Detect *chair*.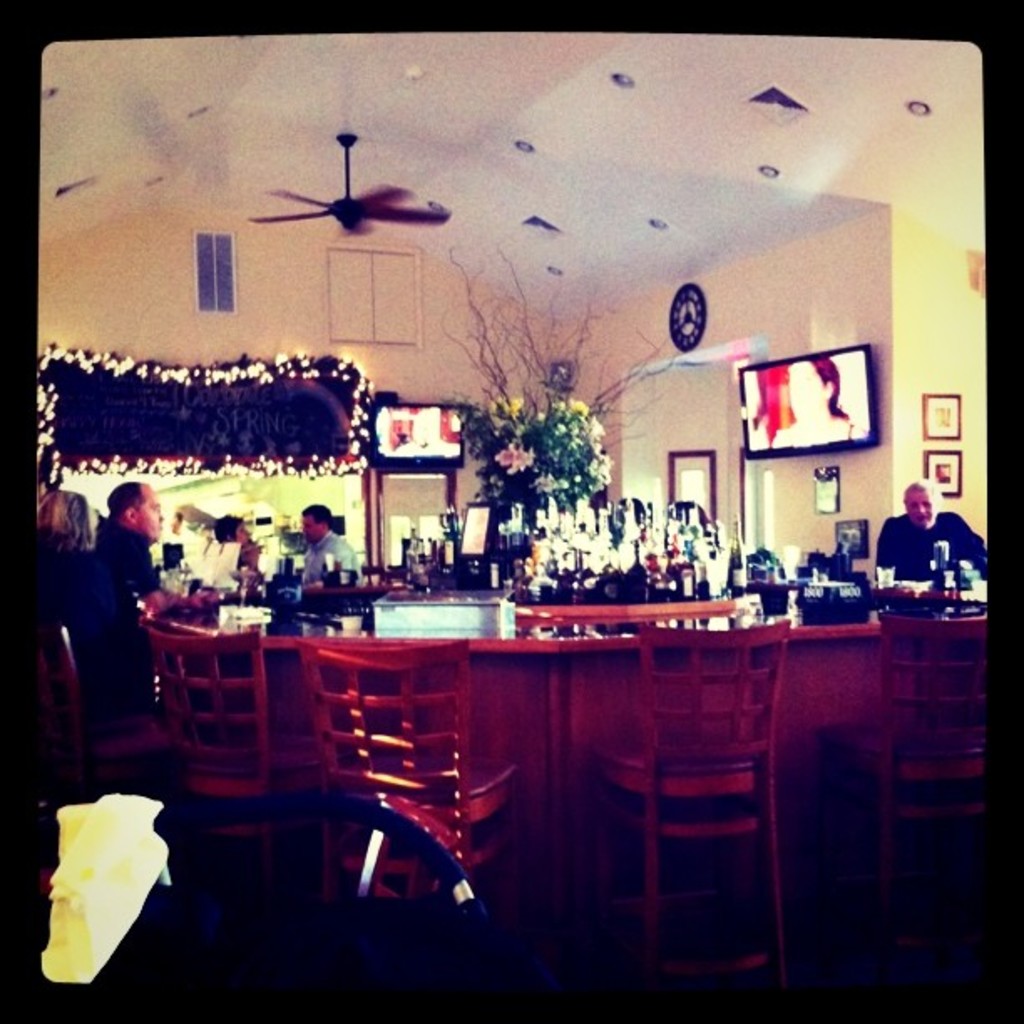
Detected at <region>144, 795, 480, 949</region>.
